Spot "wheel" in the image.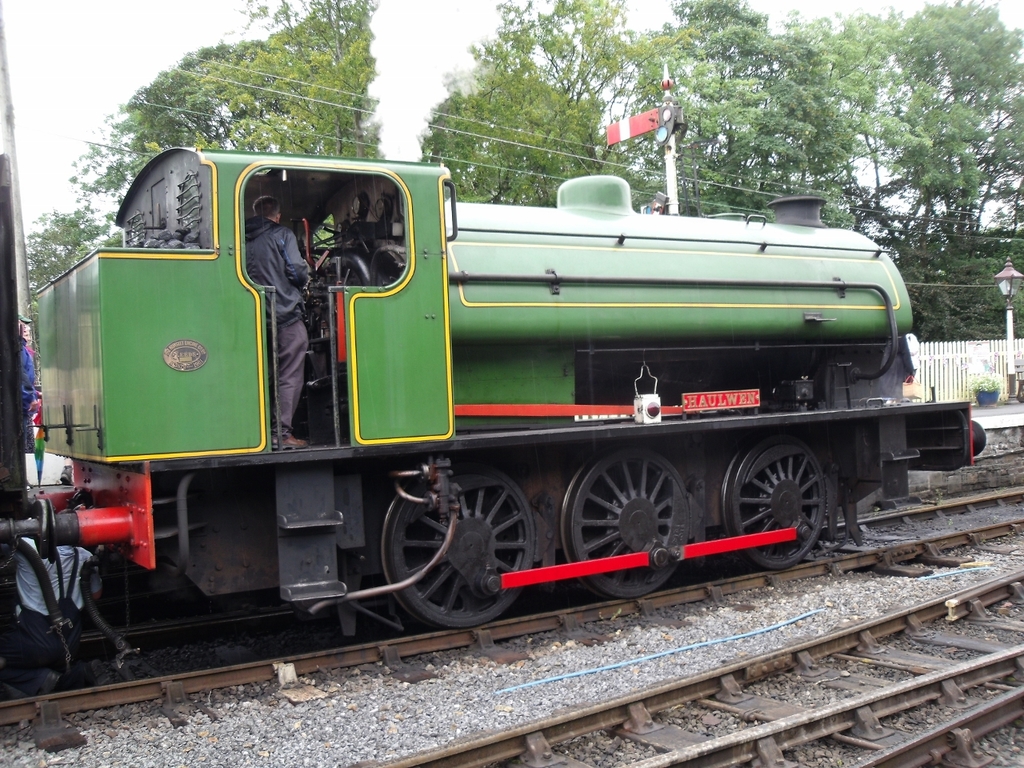
"wheel" found at 563, 442, 689, 598.
